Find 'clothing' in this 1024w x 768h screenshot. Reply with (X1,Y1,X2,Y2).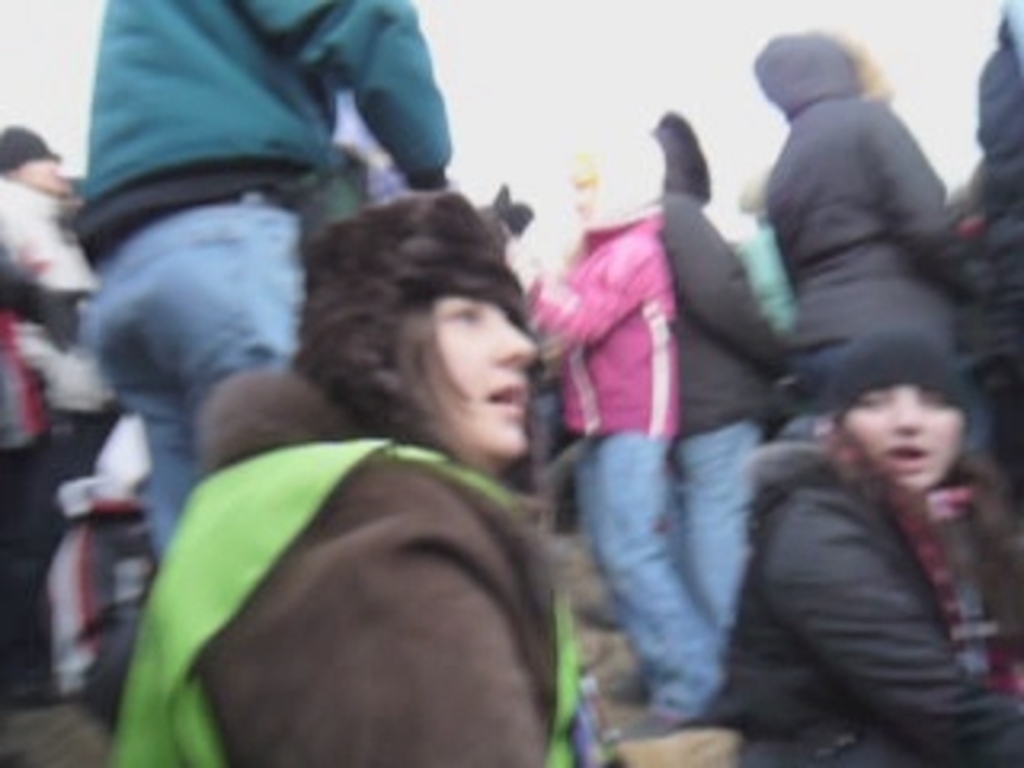
(762,35,989,352).
